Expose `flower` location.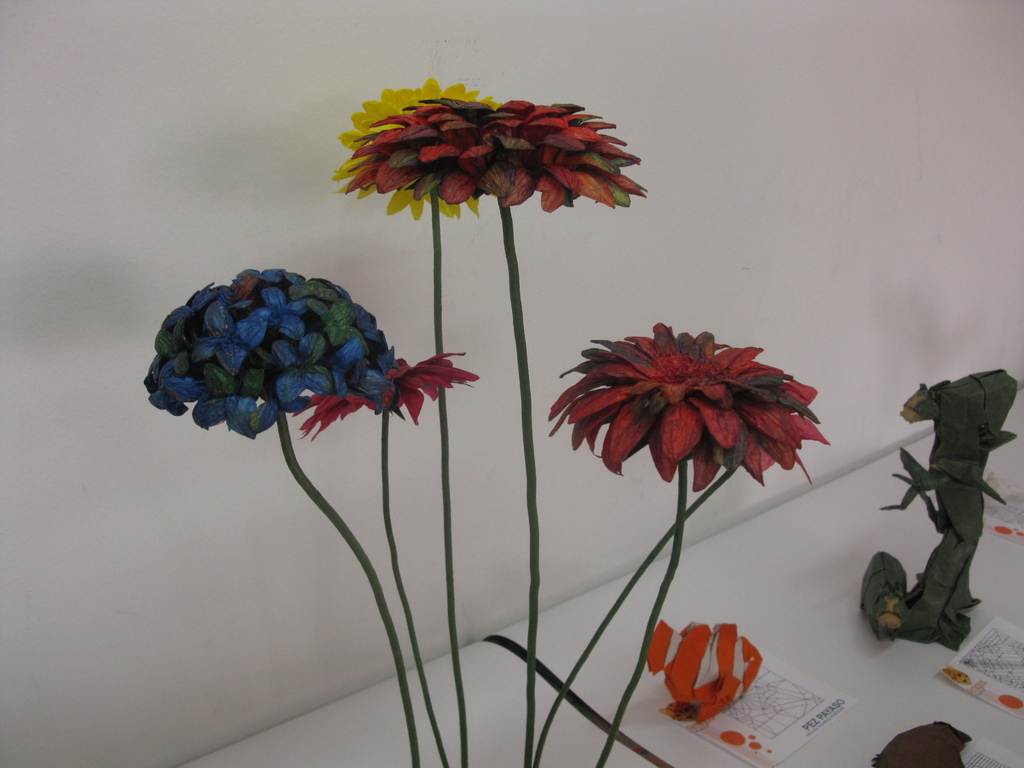
Exposed at <region>551, 321, 831, 490</region>.
